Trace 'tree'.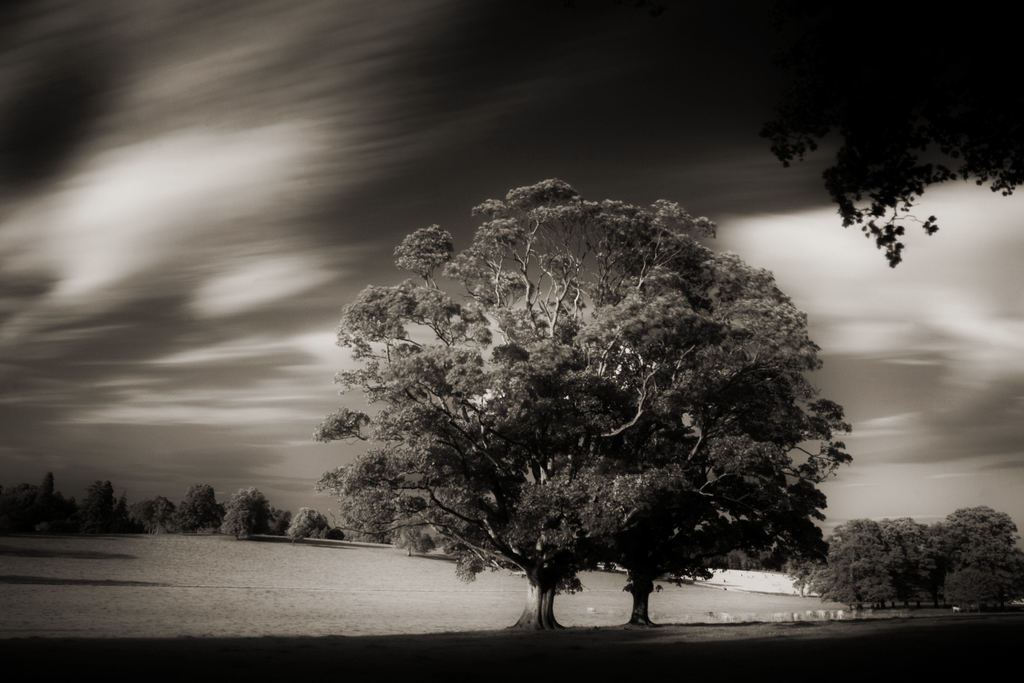
Traced to left=402, top=497, right=431, bottom=557.
